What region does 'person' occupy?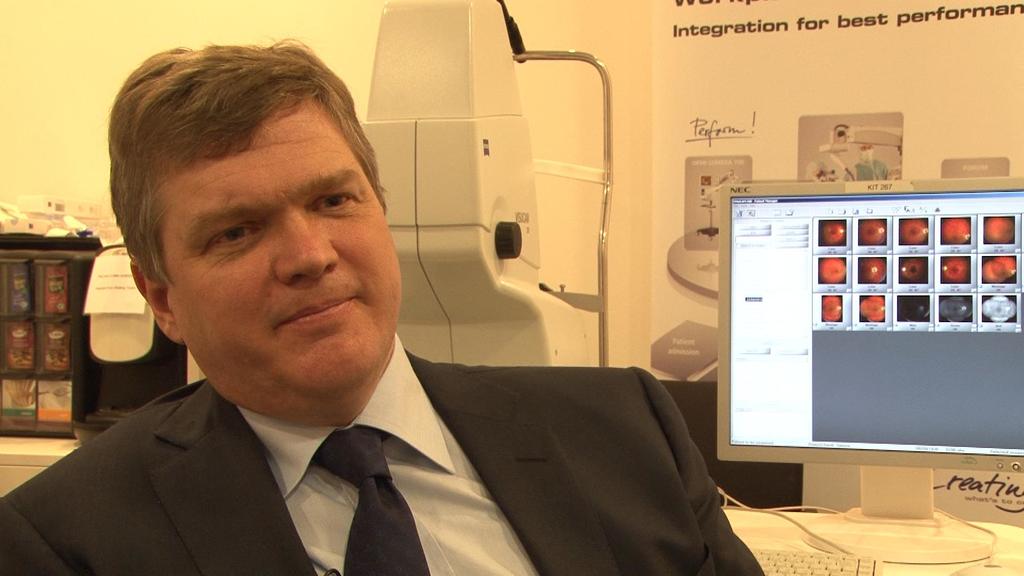
BBox(0, 38, 764, 575).
